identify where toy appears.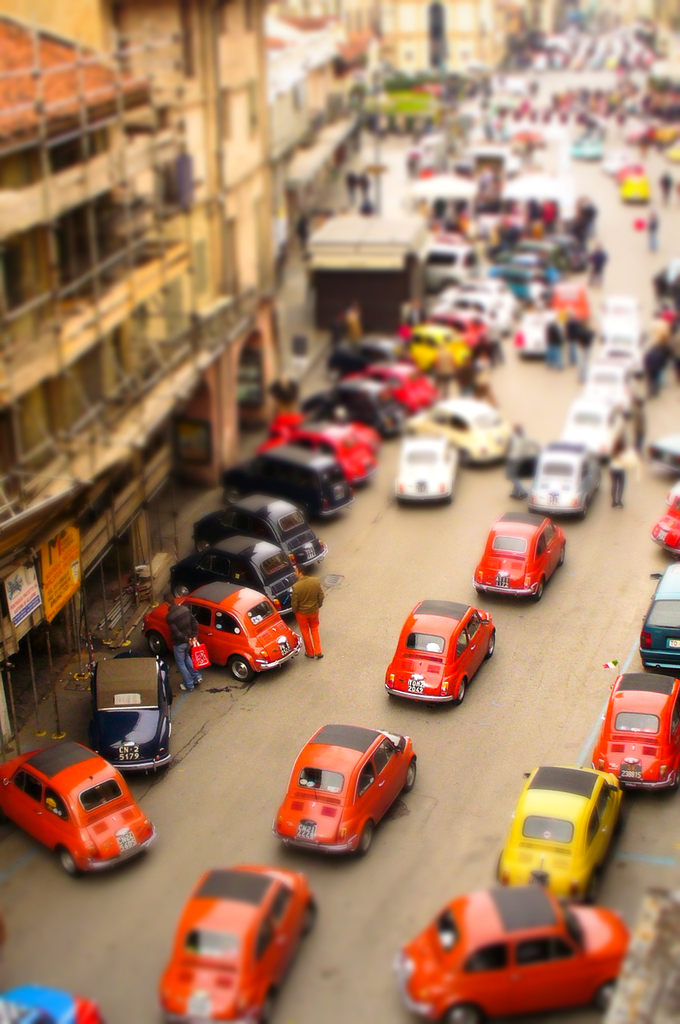
Appears at 529 426 608 521.
